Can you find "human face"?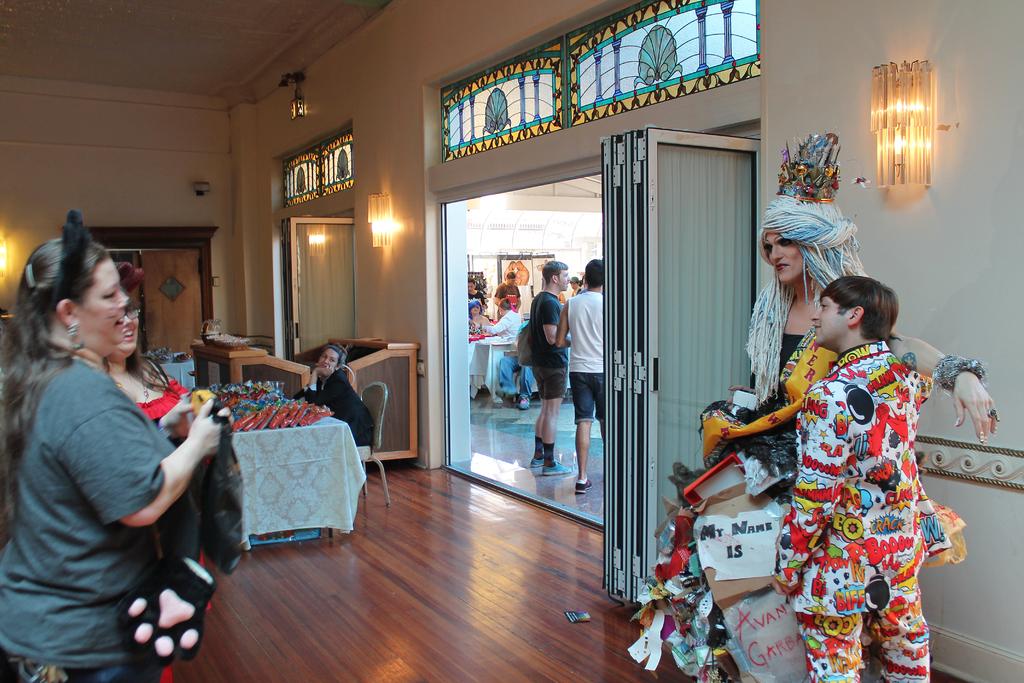
Yes, bounding box: {"left": 114, "top": 300, "right": 141, "bottom": 359}.
